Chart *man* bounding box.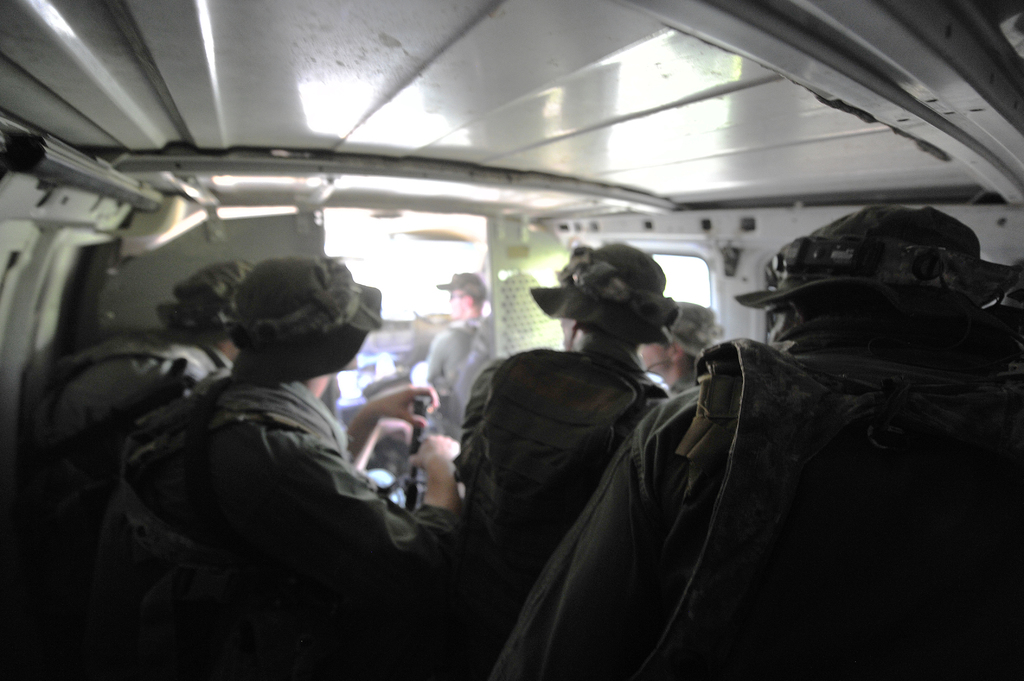
Charted: <box>92,255,472,626</box>.
